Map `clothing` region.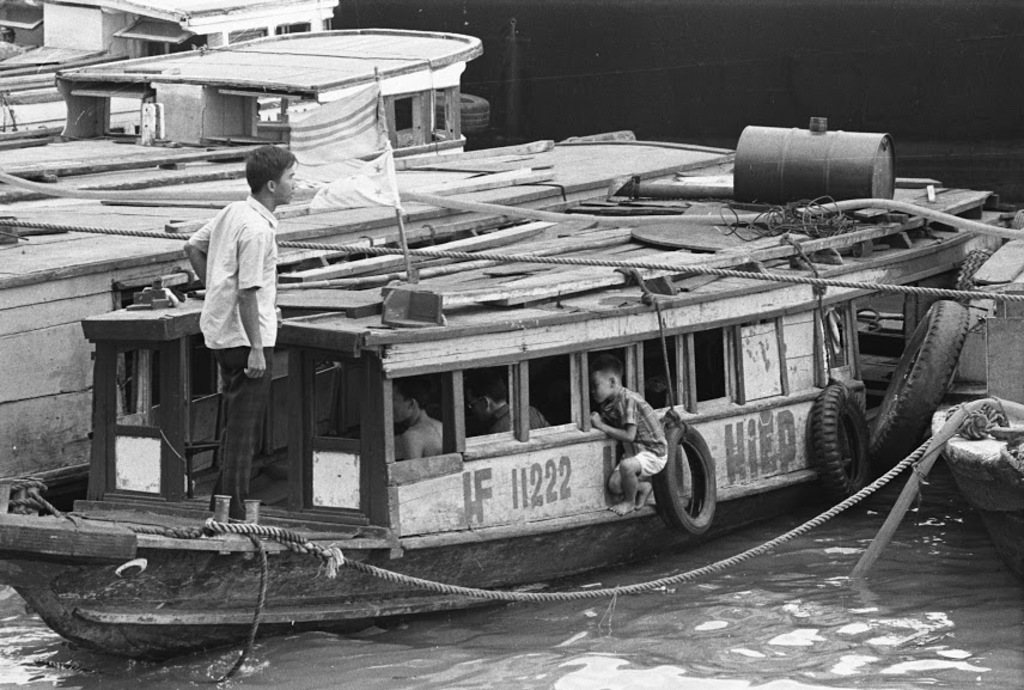
Mapped to bbox=(188, 194, 280, 513).
